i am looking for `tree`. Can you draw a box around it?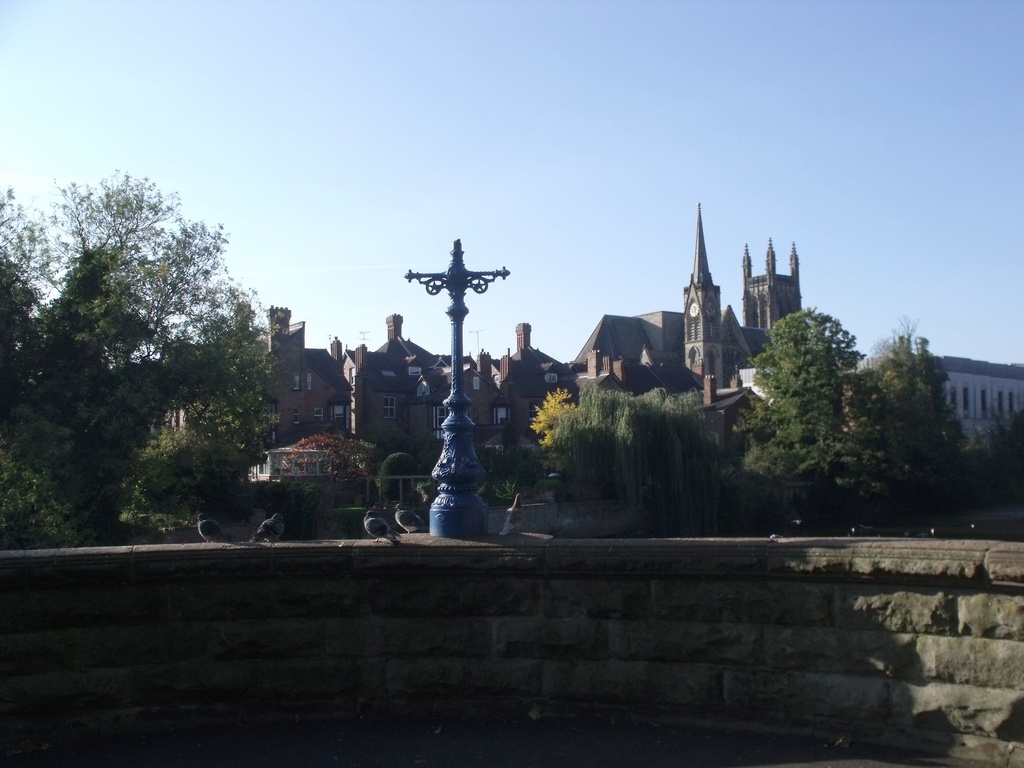
Sure, the bounding box is <box>486,442,540,509</box>.
